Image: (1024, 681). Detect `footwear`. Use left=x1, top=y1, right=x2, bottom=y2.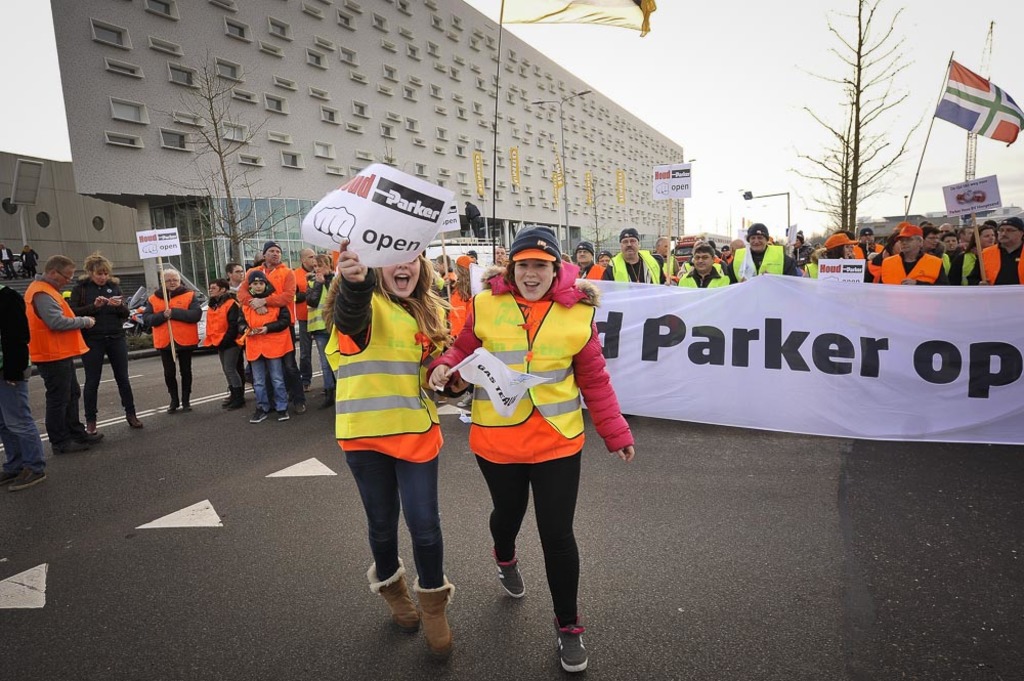
left=2, top=468, right=53, bottom=487.
